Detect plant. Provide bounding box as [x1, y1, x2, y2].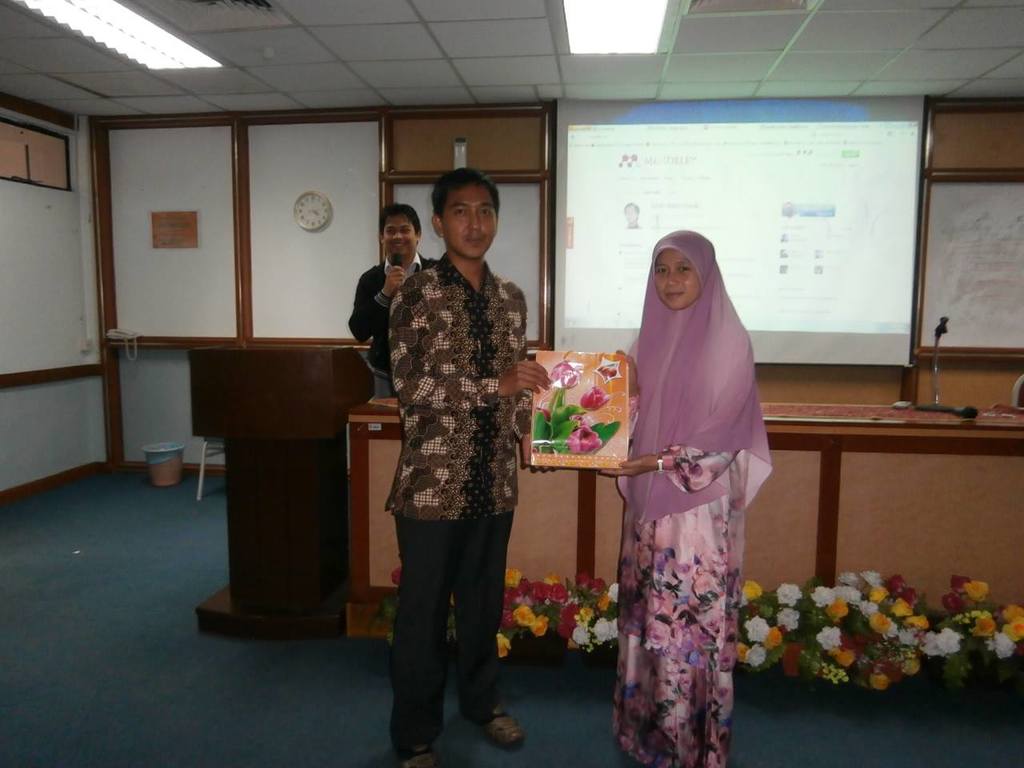
[367, 561, 471, 677].
